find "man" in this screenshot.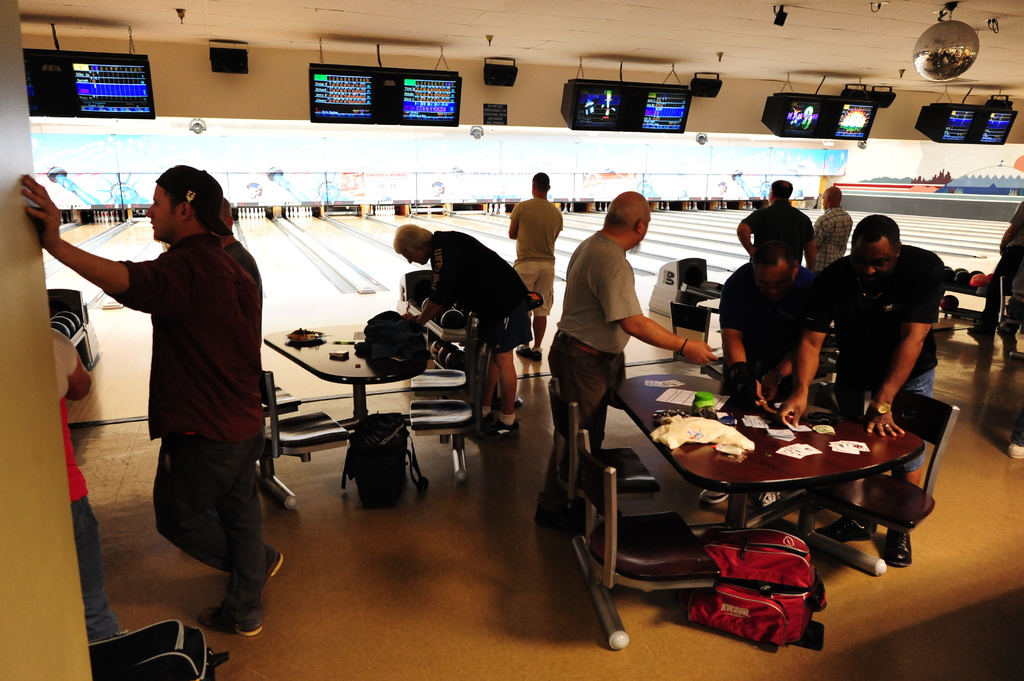
The bounding box for "man" is <box>544,186,717,527</box>.
